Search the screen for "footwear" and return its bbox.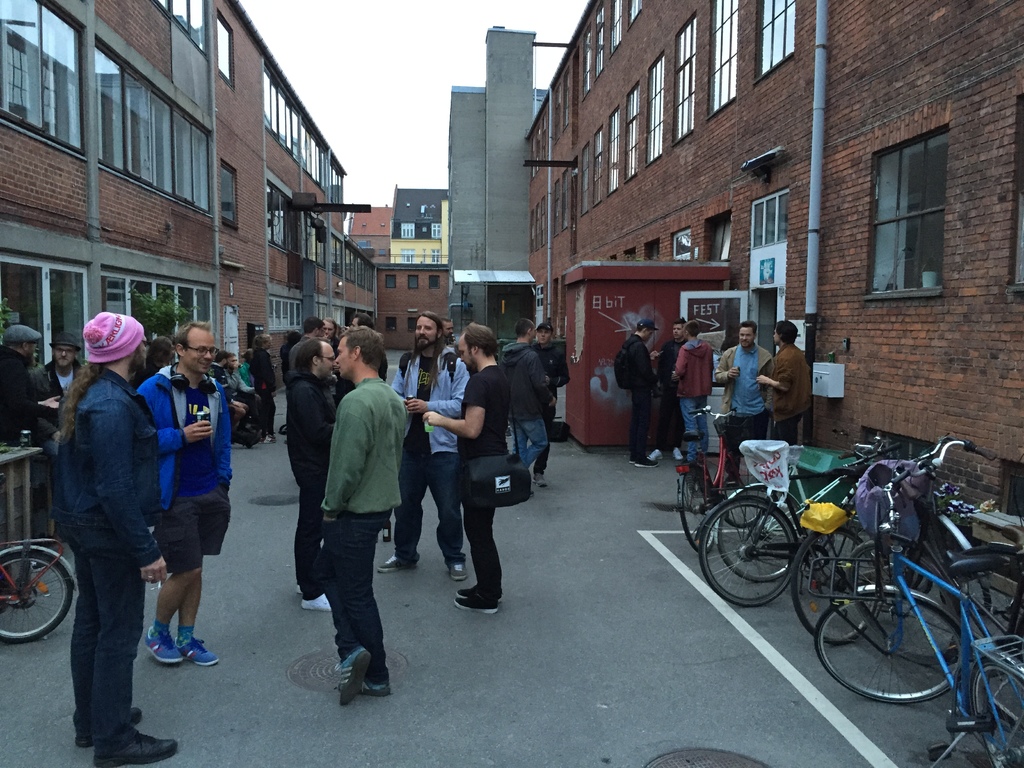
Found: rect(77, 702, 145, 748).
